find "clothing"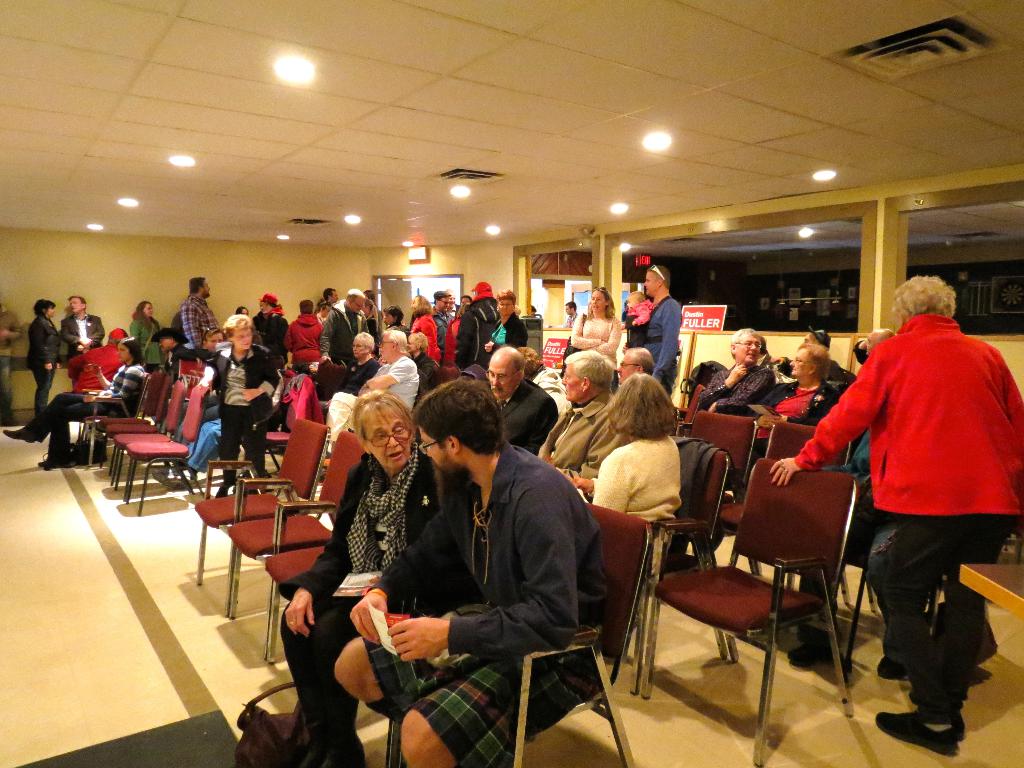
left=621, top=302, right=674, bottom=369
